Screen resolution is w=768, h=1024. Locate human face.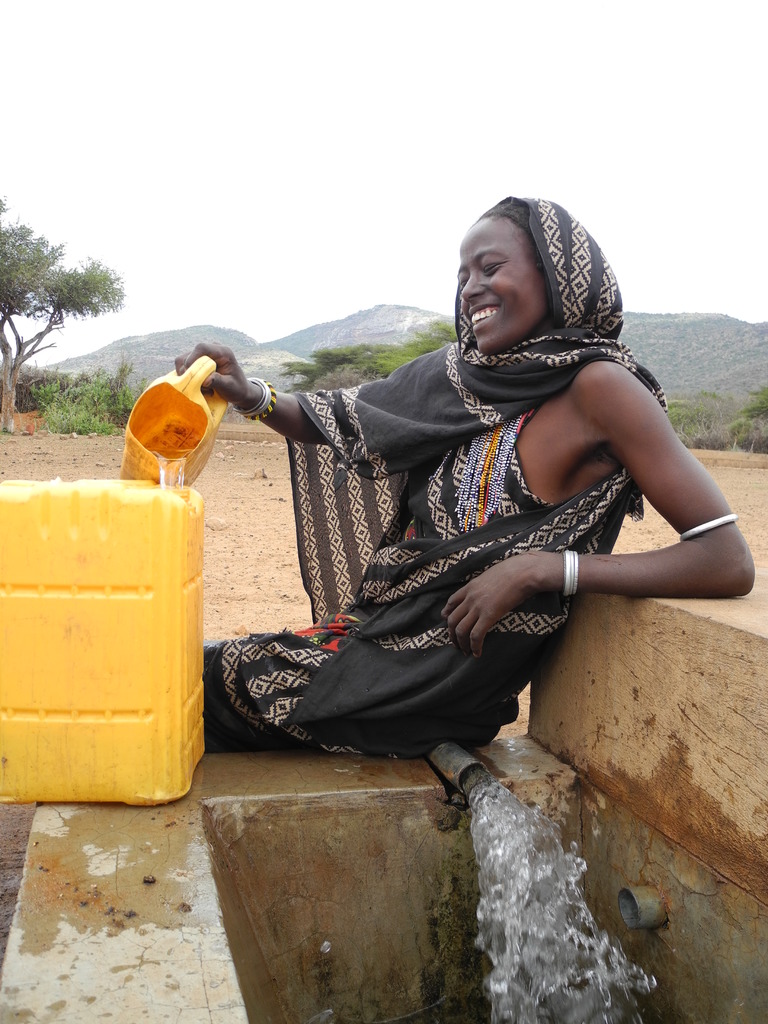
{"x1": 457, "y1": 214, "x2": 548, "y2": 349}.
